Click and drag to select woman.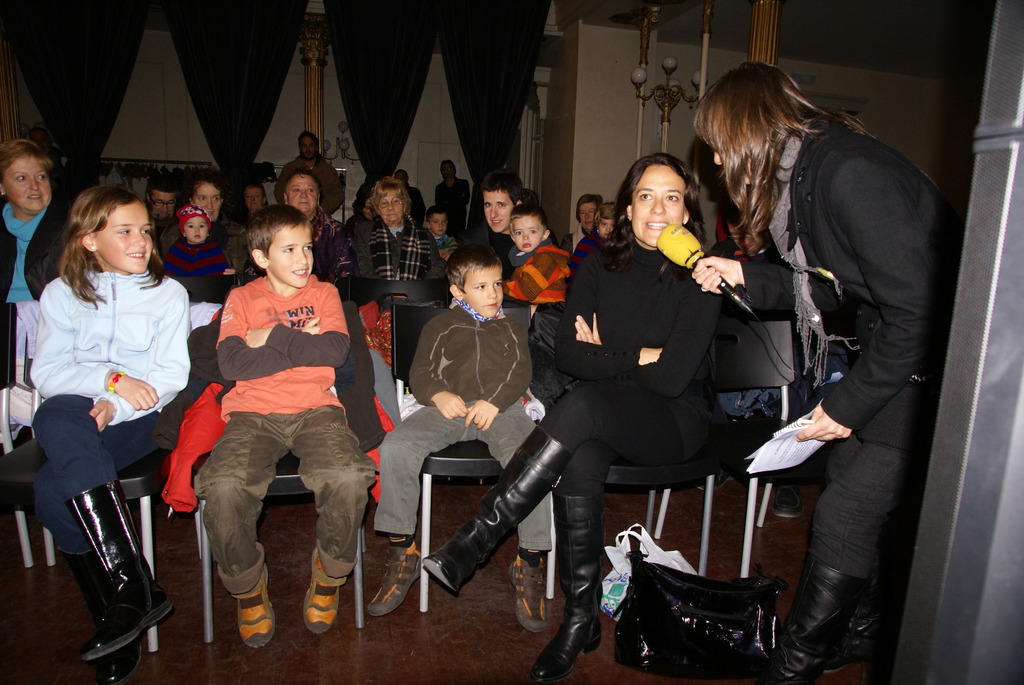
Selection: x1=419, y1=151, x2=730, y2=684.
